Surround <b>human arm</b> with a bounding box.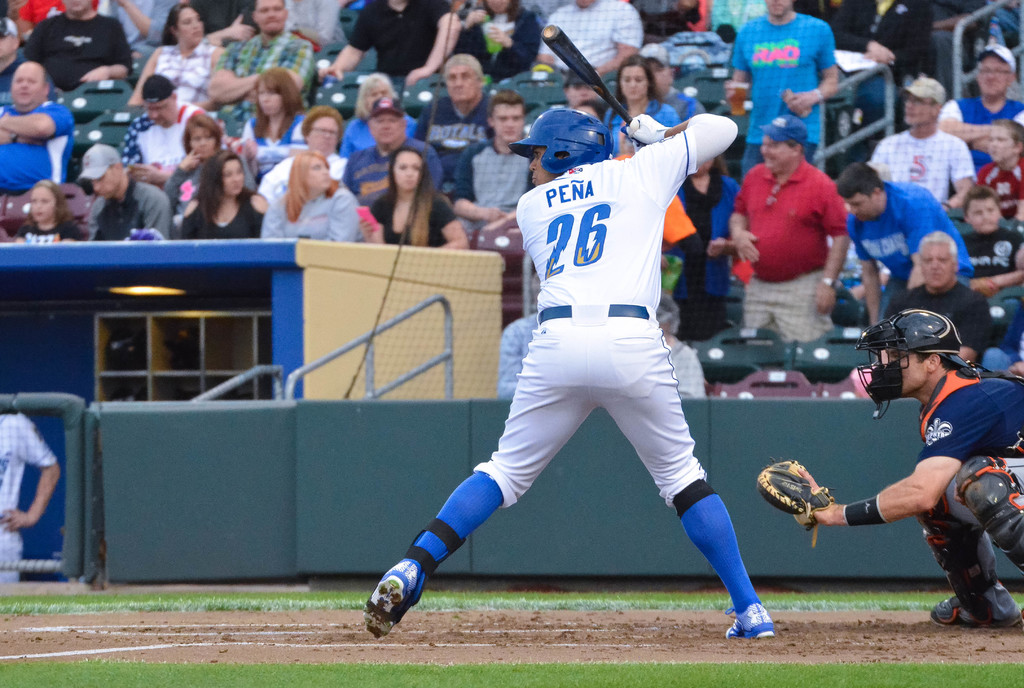
x1=206 y1=38 x2=260 y2=102.
